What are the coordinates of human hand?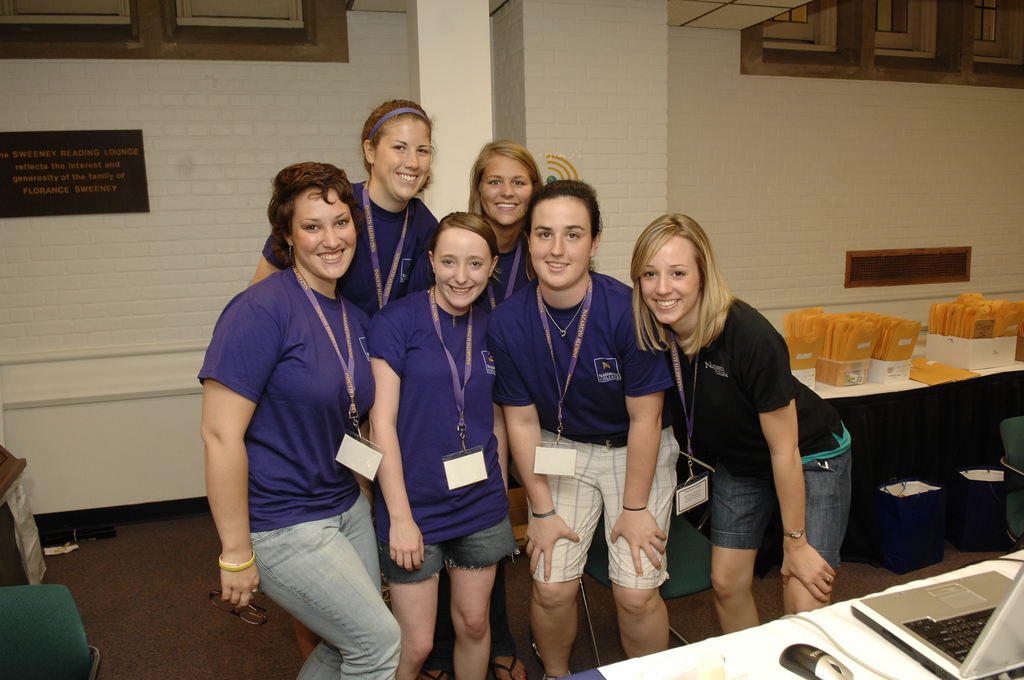
(left=772, top=526, right=834, bottom=631).
